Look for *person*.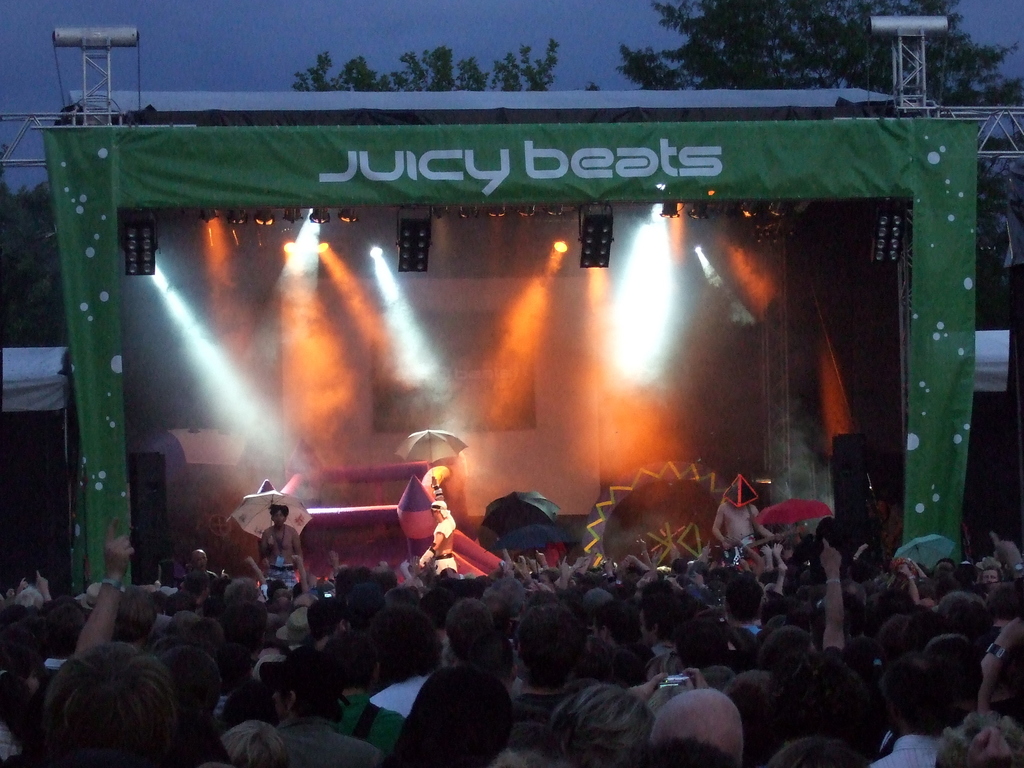
Found: <bbox>505, 601, 584, 728</bbox>.
